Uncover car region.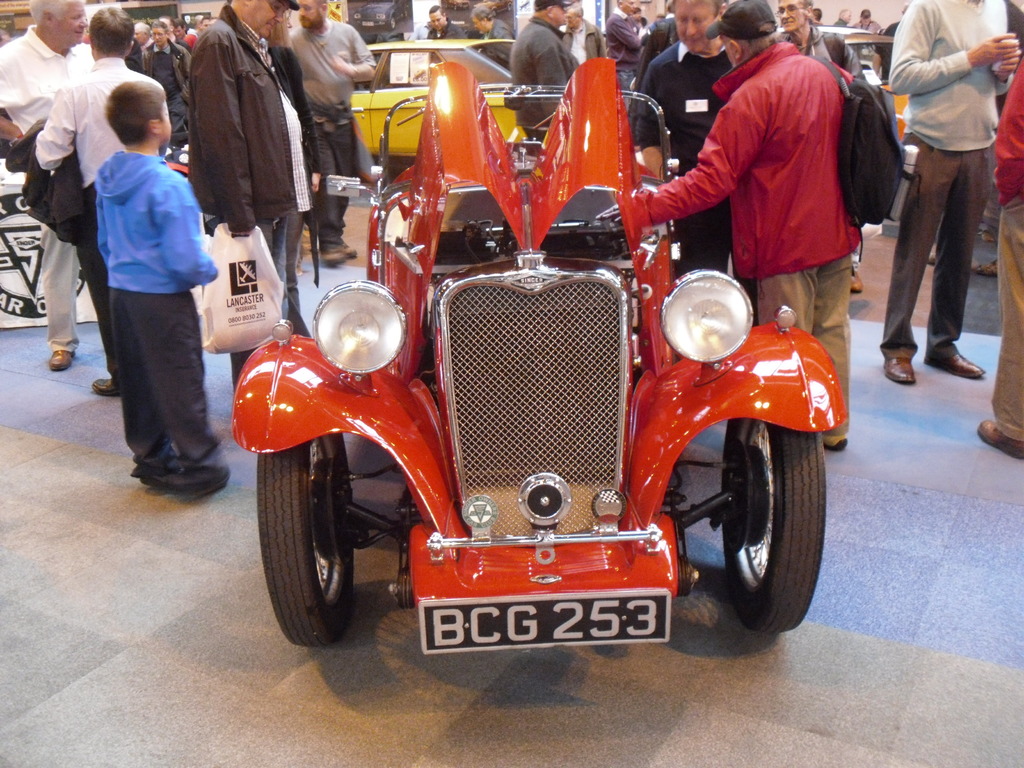
Uncovered: 227,57,850,635.
